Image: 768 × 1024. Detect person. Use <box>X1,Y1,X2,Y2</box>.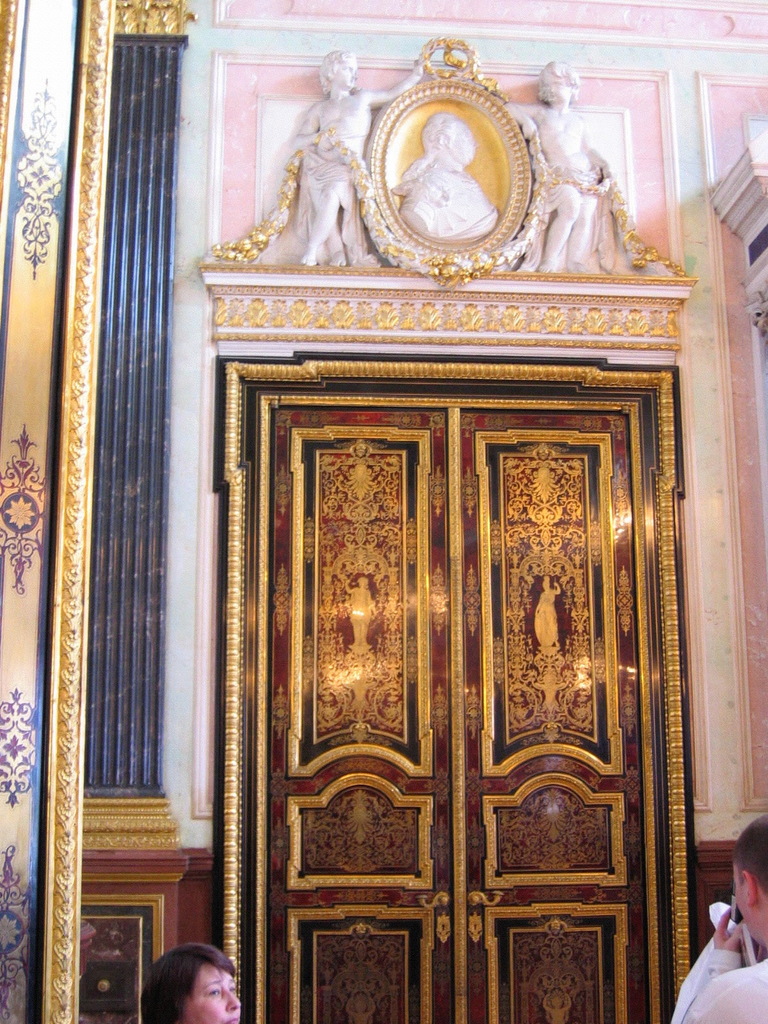
<box>682,810,767,1023</box>.
